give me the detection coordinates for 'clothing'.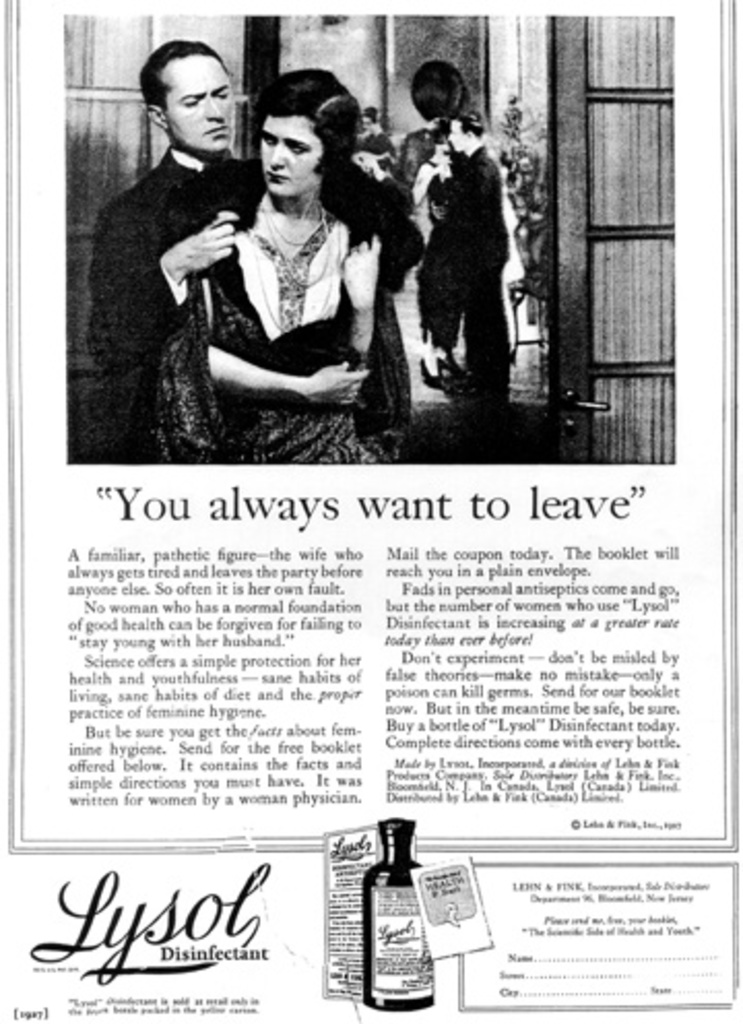
Rect(398, 153, 450, 378).
